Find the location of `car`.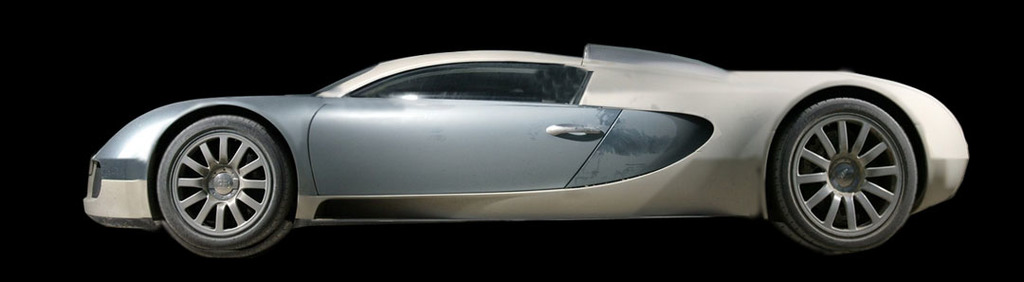
Location: left=82, top=48, right=966, bottom=254.
